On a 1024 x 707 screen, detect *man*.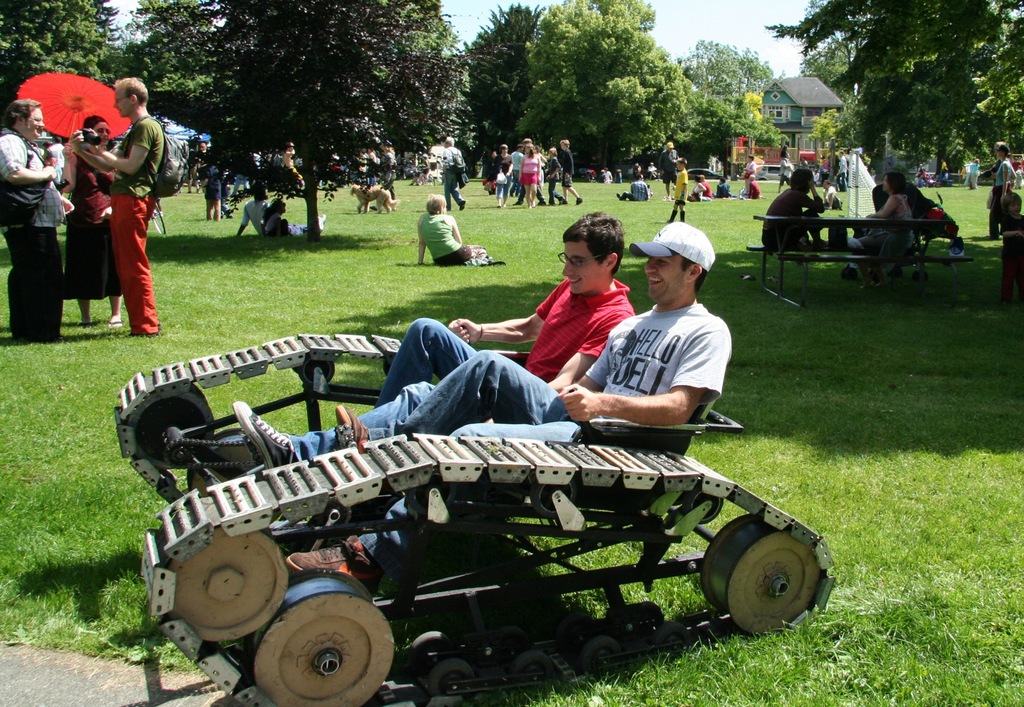
442:133:461:209.
